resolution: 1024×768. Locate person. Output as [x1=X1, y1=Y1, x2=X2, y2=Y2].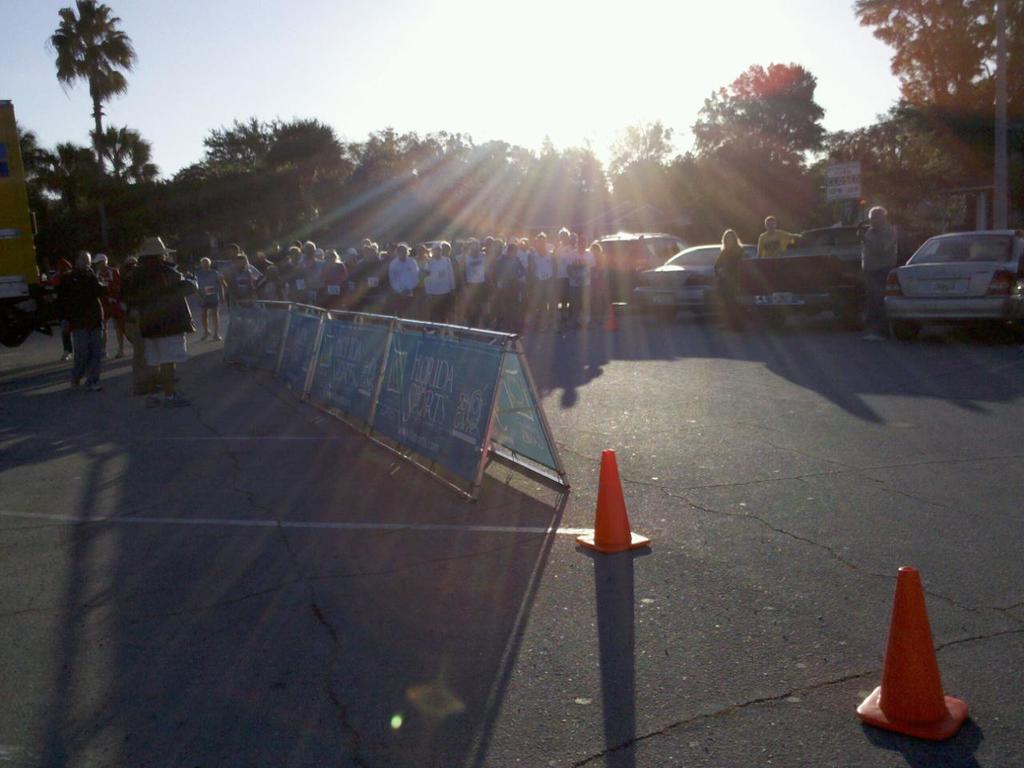
[x1=715, y1=224, x2=746, y2=336].
